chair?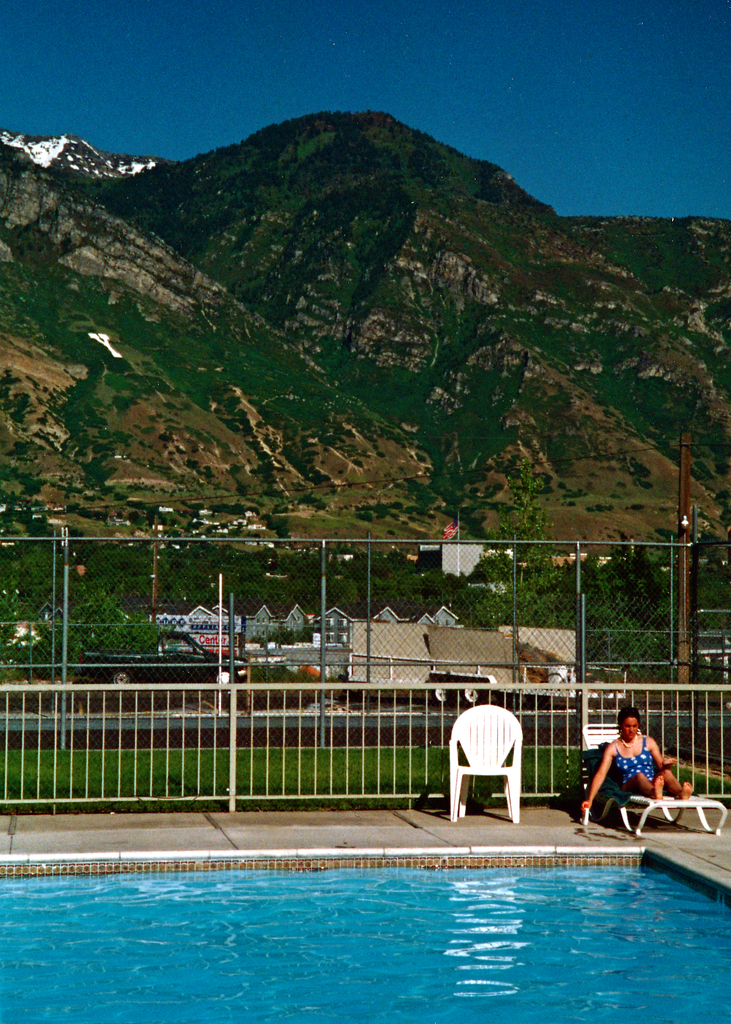
x1=437 y1=703 x2=528 y2=832
